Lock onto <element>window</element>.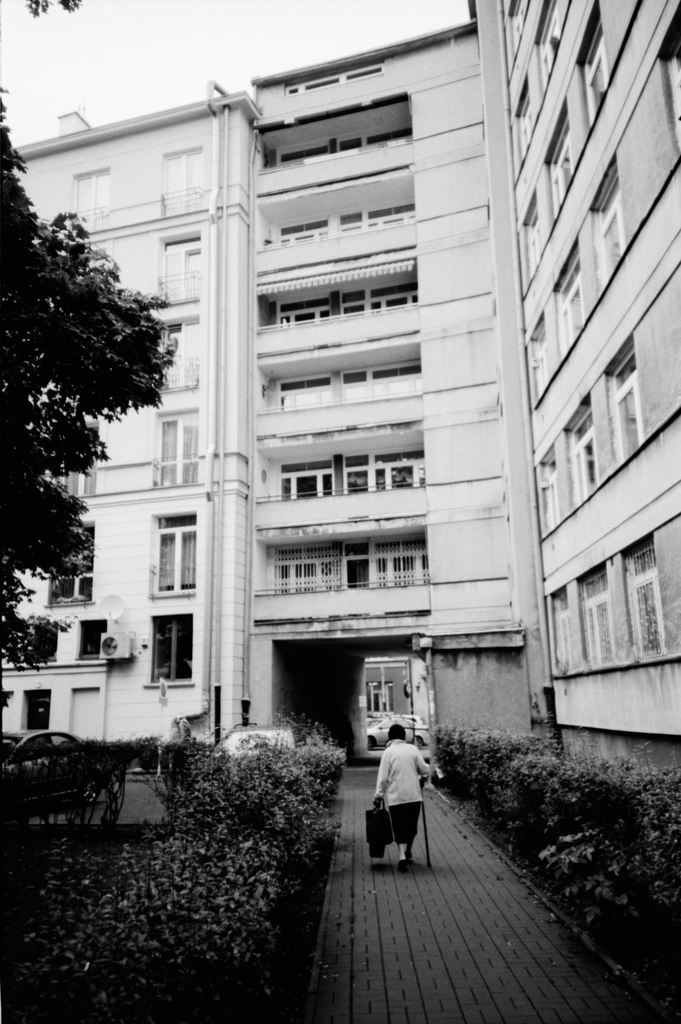
Locked: x1=625, y1=538, x2=666, y2=660.
